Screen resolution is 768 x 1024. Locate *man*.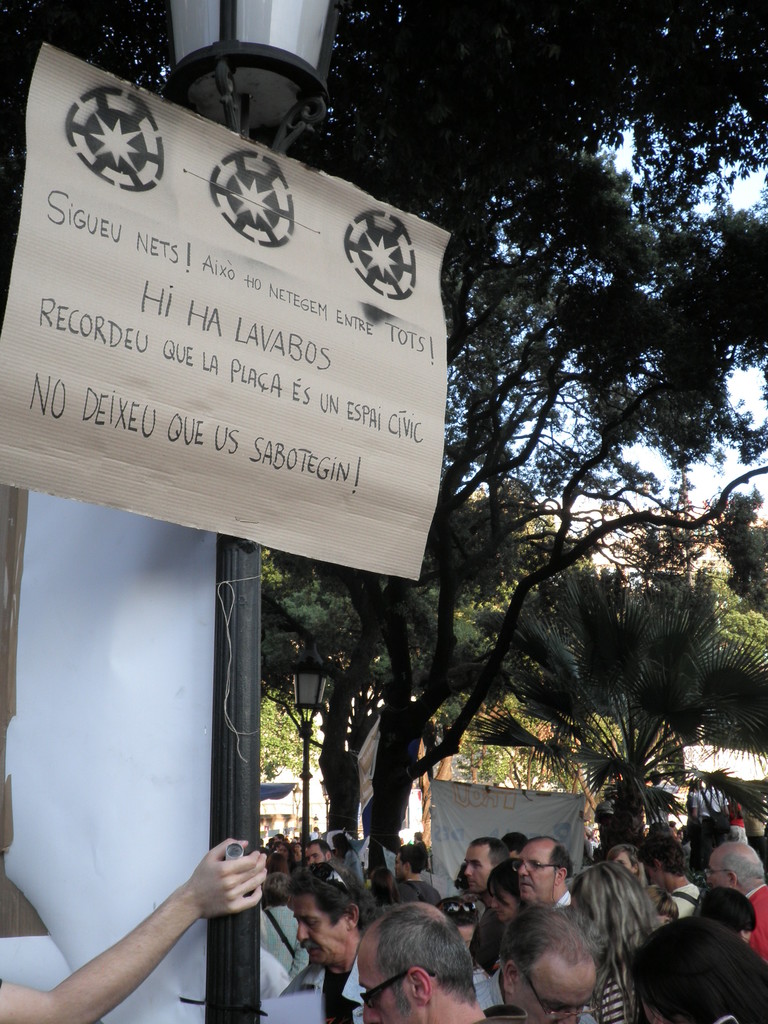
(x1=255, y1=854, x2=362, y2=1023).
